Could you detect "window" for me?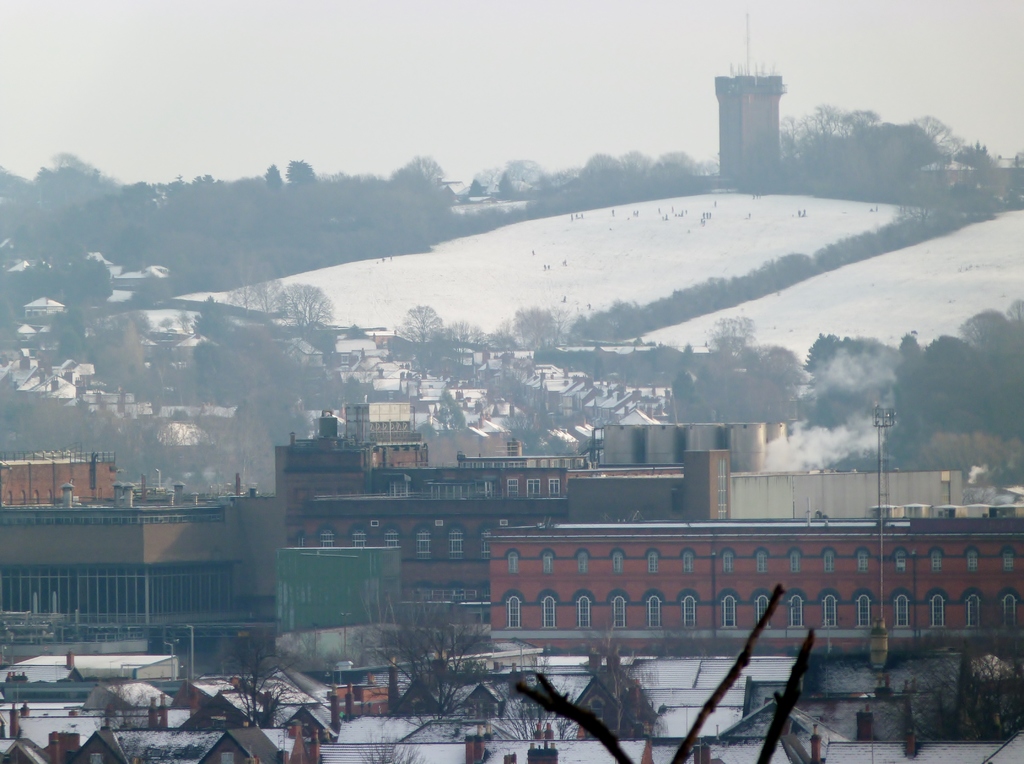
Detection result: pyautogui.locateOnScreen(1001, 552, 1017, 569).
